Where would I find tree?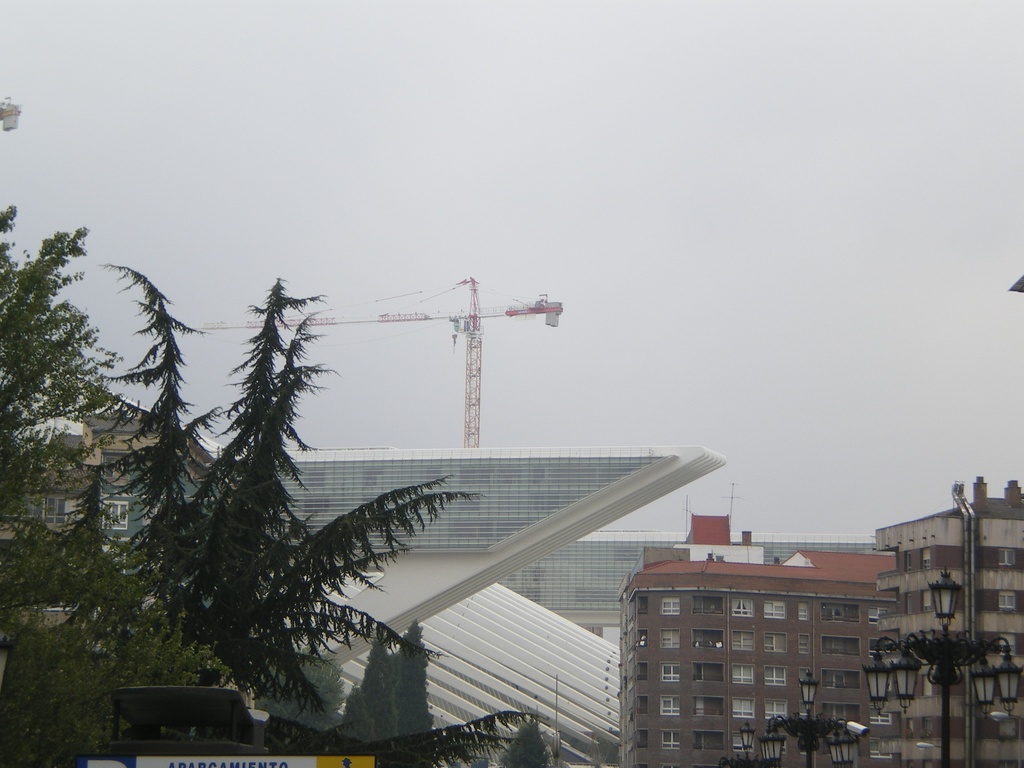
At {"x1": 84, "y1": 251, "x2": 508, "y2": 700}.
